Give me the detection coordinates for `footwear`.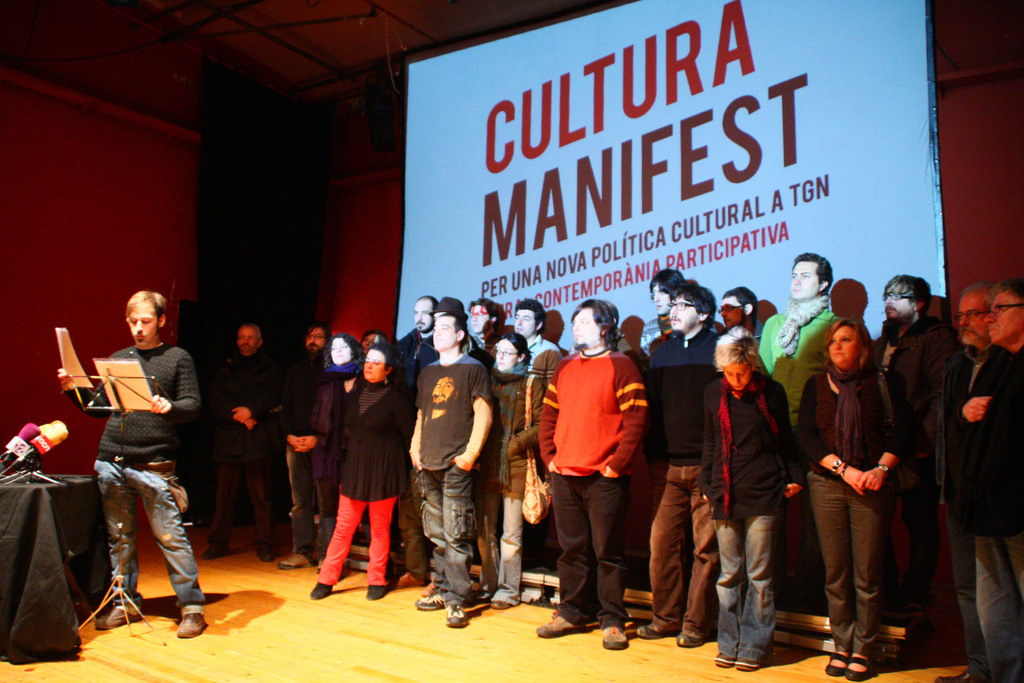
532 600 584 638.
